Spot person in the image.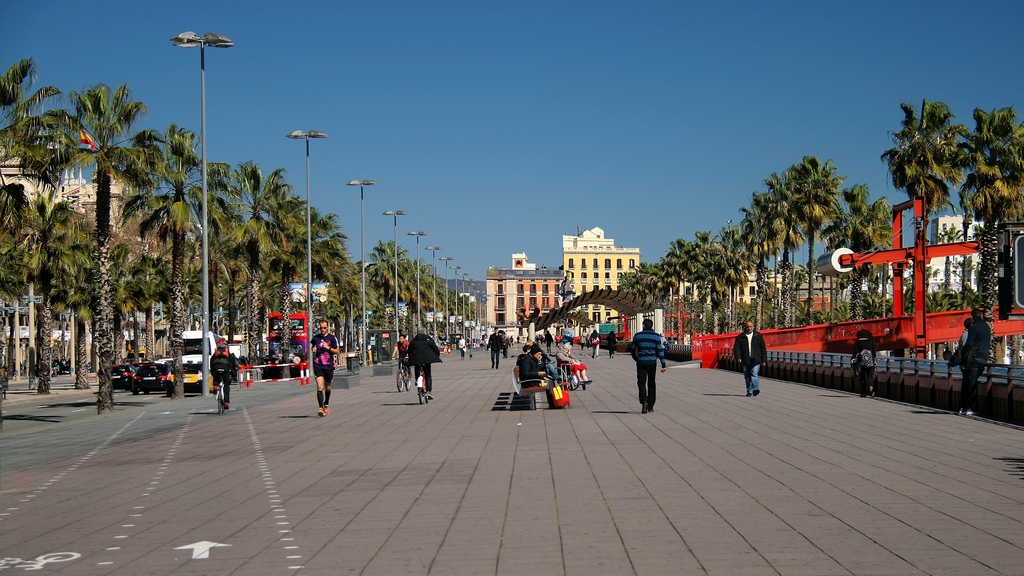
person found at (x1=623, y1=315, x2=672, y2=419).
